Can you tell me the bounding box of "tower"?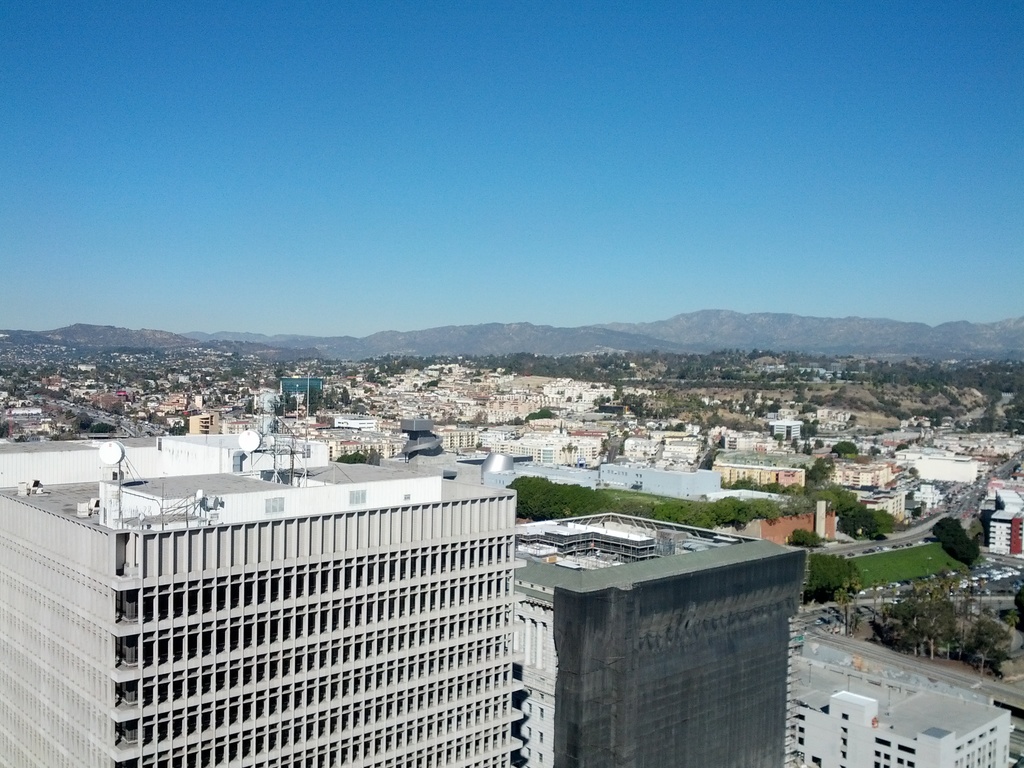
(526, 508, 801, 767).
